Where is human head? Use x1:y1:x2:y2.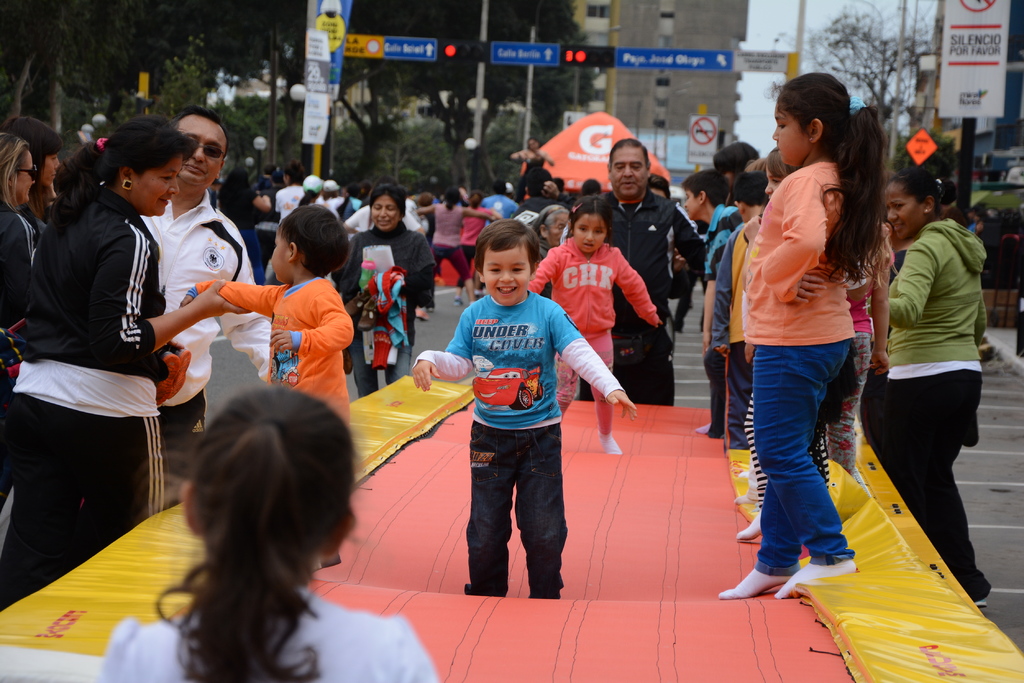
771:68:854:162.
